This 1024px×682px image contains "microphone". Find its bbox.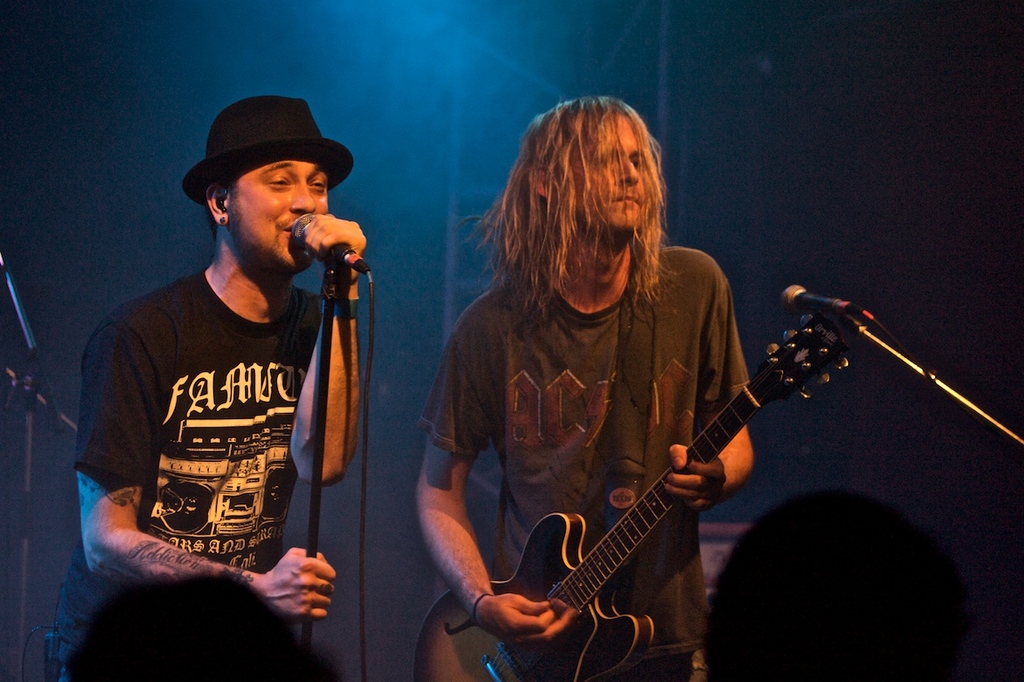
{"x1": 291, "y1": 215, "x2": 369, "y2": 277}.
